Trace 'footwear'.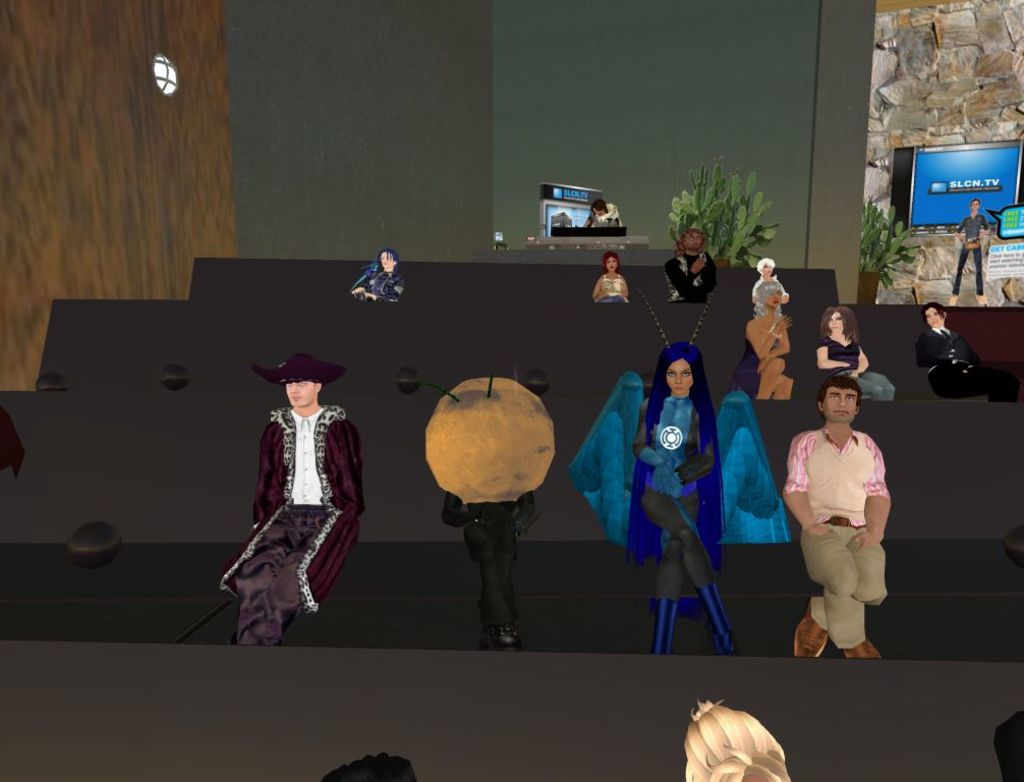
Traced to locate(490, 629, 513, 649).
